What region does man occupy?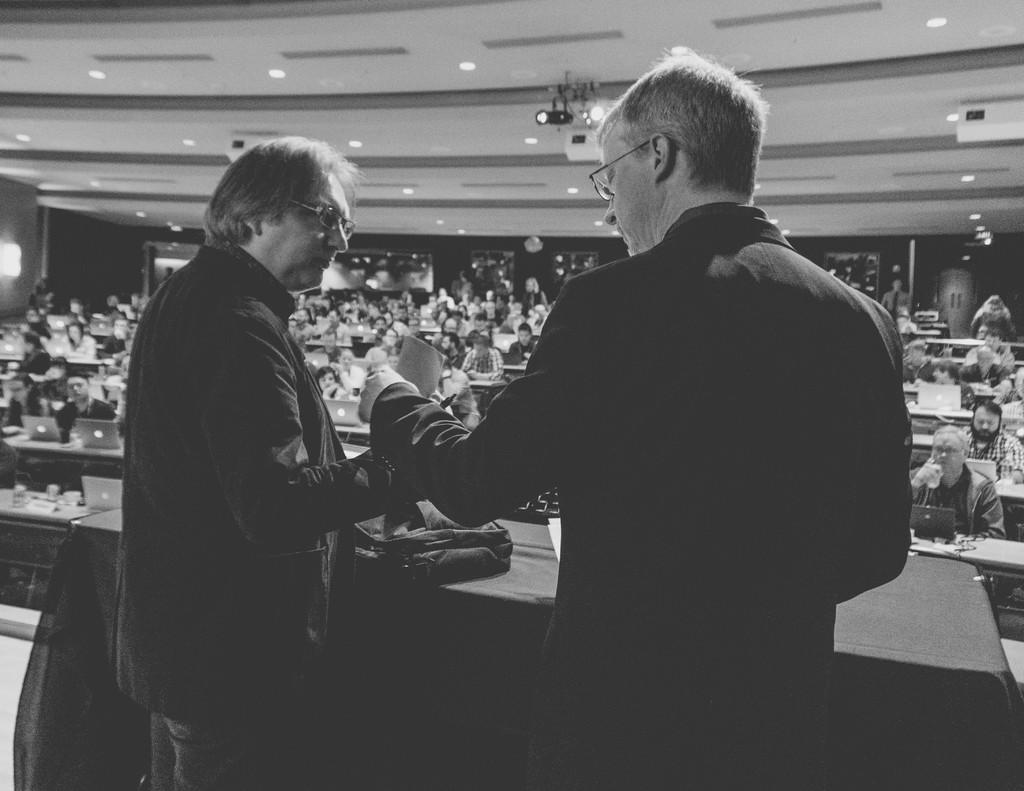
[959, 396, 1023, 488].
